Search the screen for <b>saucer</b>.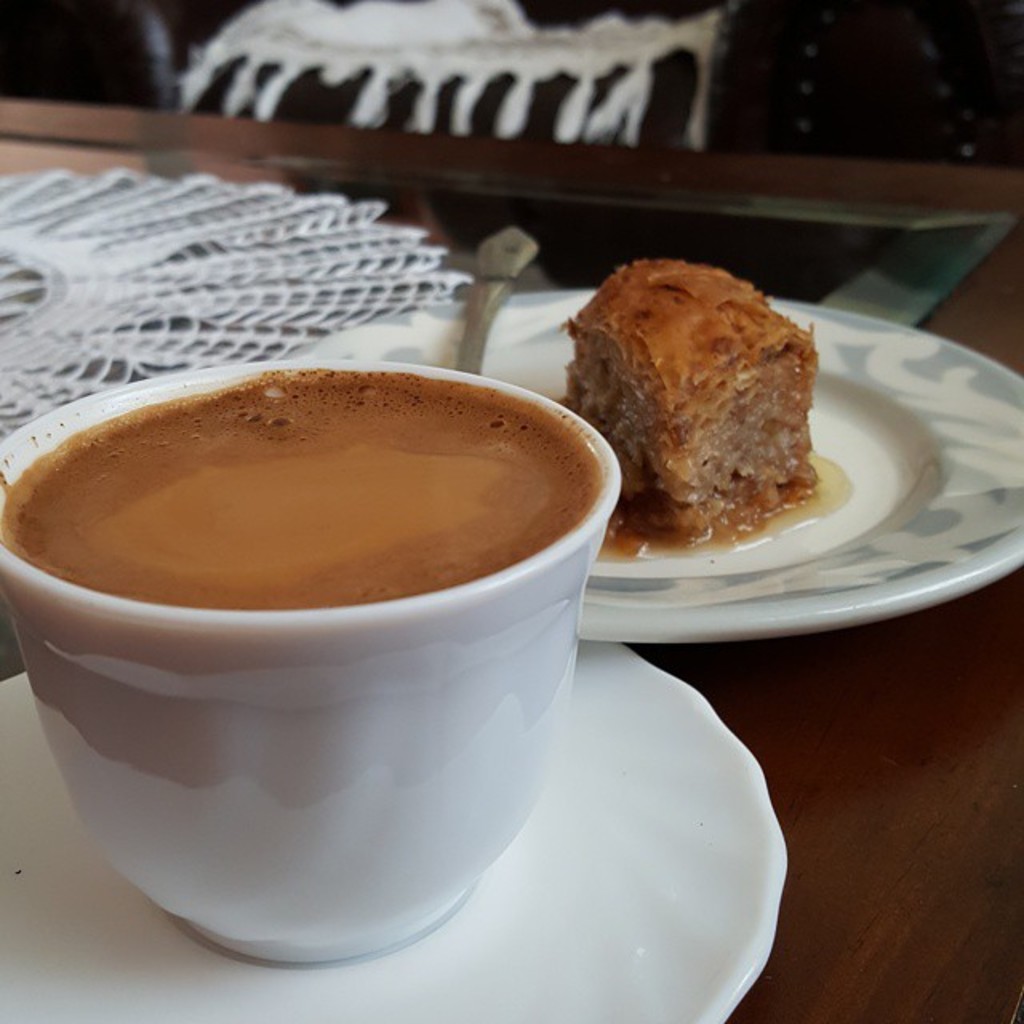
Found at (left=0, top=643, right=792, bottom=1022).
